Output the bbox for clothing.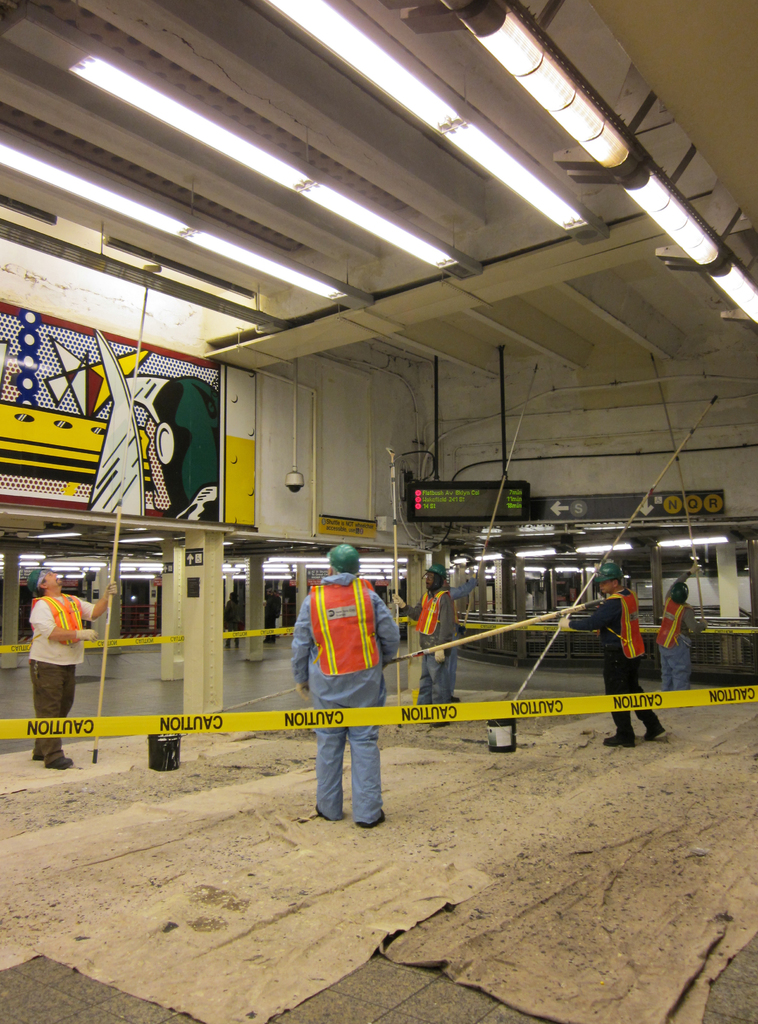
[x1=574, y1=589, x2=663, y2=738].
